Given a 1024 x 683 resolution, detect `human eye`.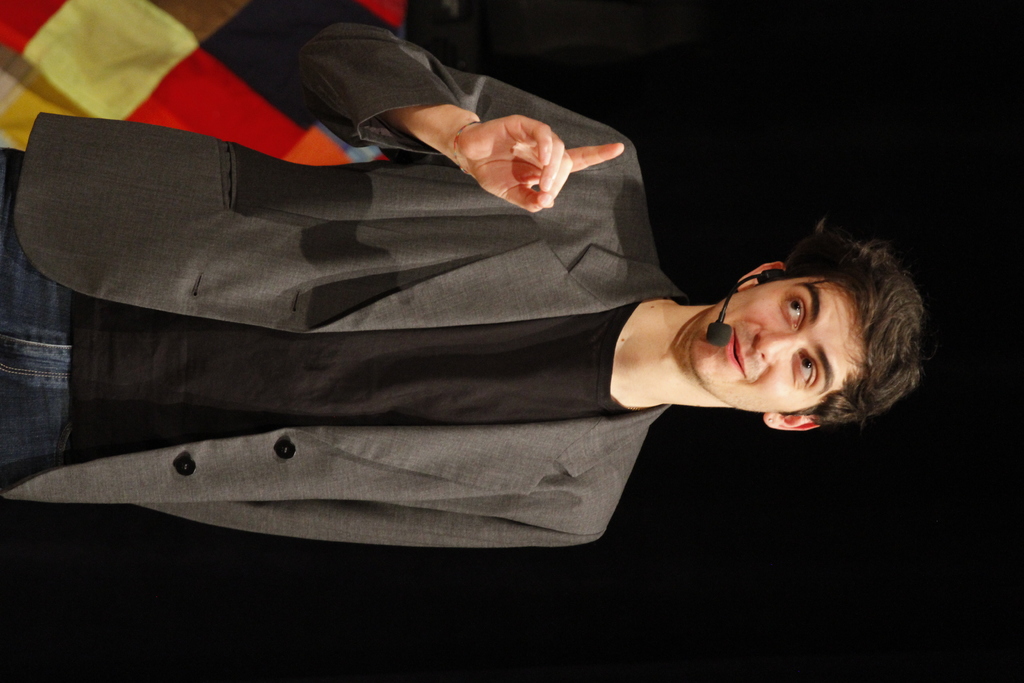
l=792, t=350, r=816, b=387.
